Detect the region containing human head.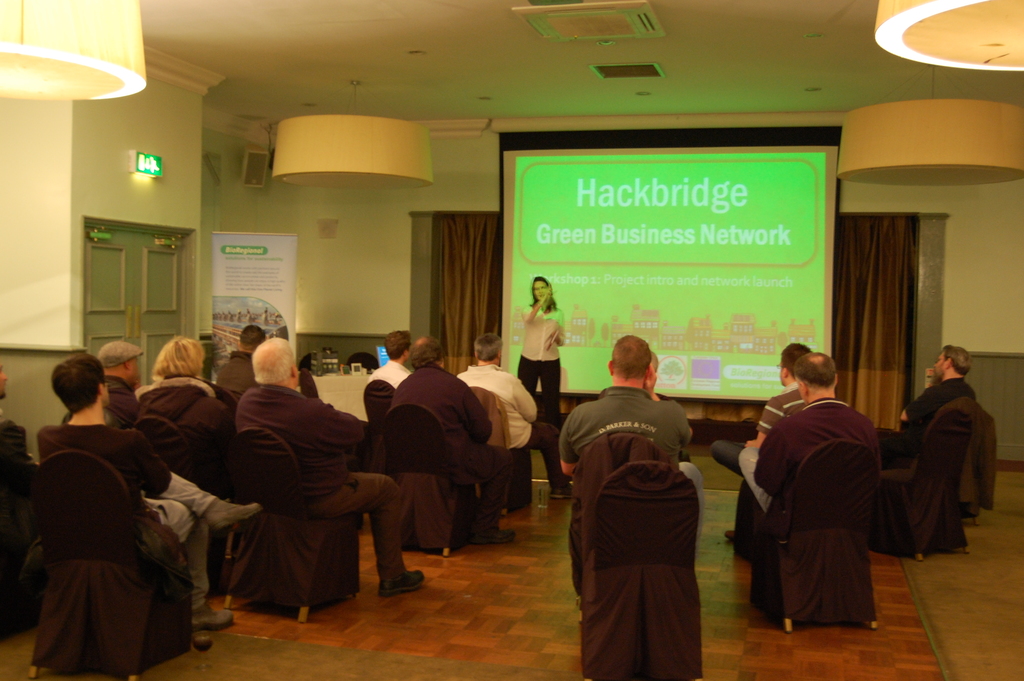
locate(410, 337, 446, 368).
